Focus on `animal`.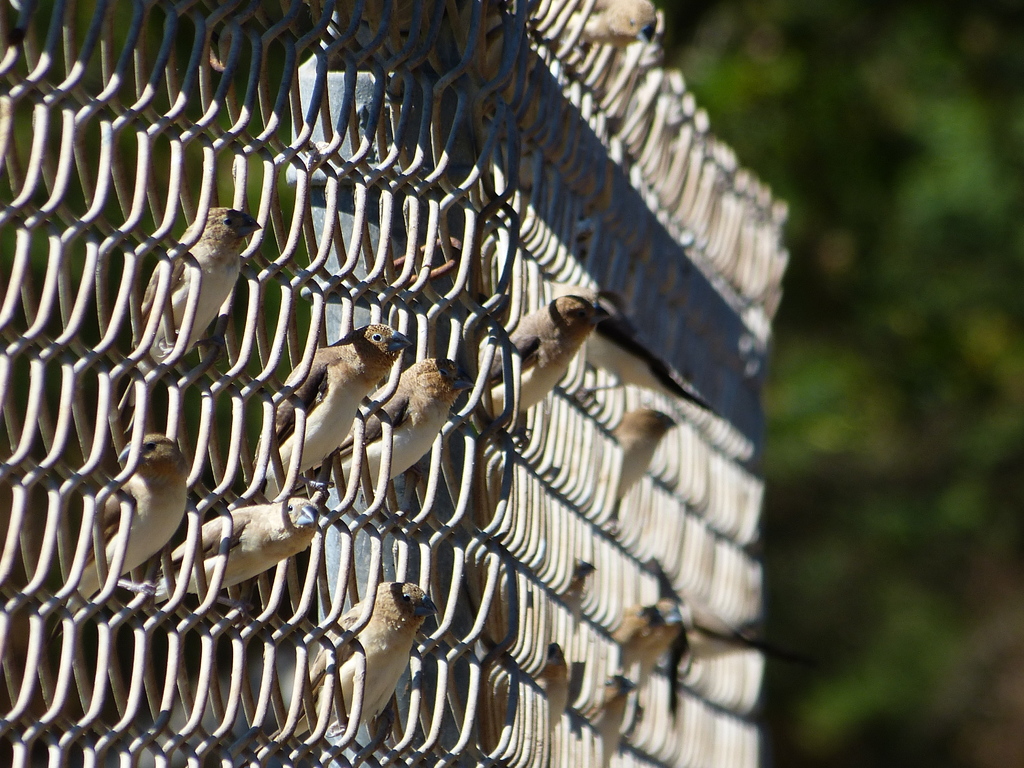
Focused at bbox=[260, 319, 405, 492].
